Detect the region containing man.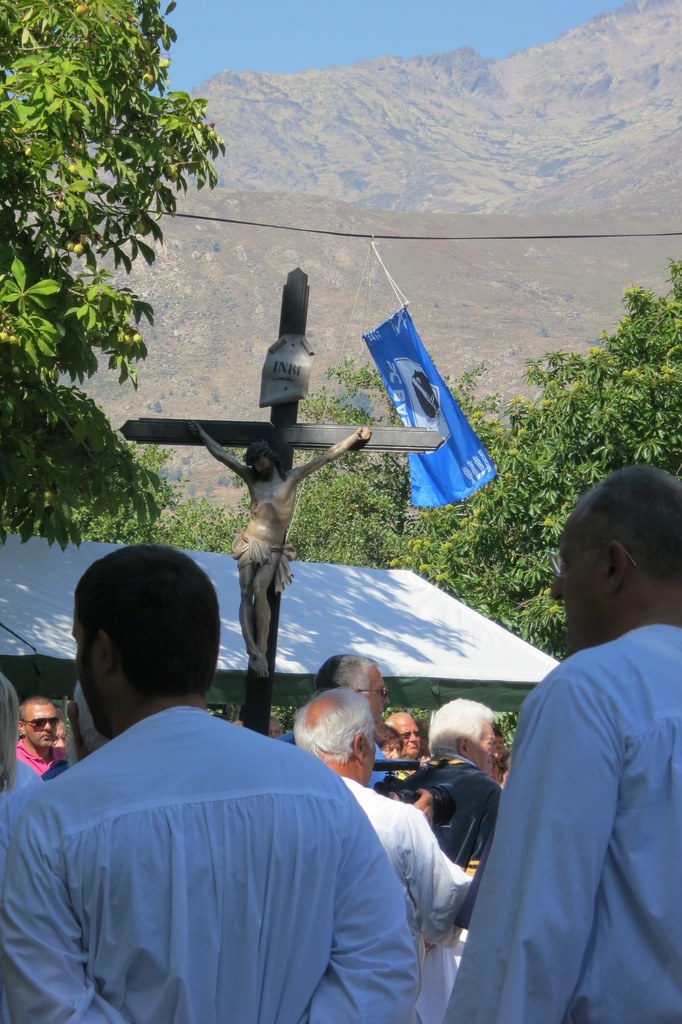
box(0, 540, 423, 1023).
